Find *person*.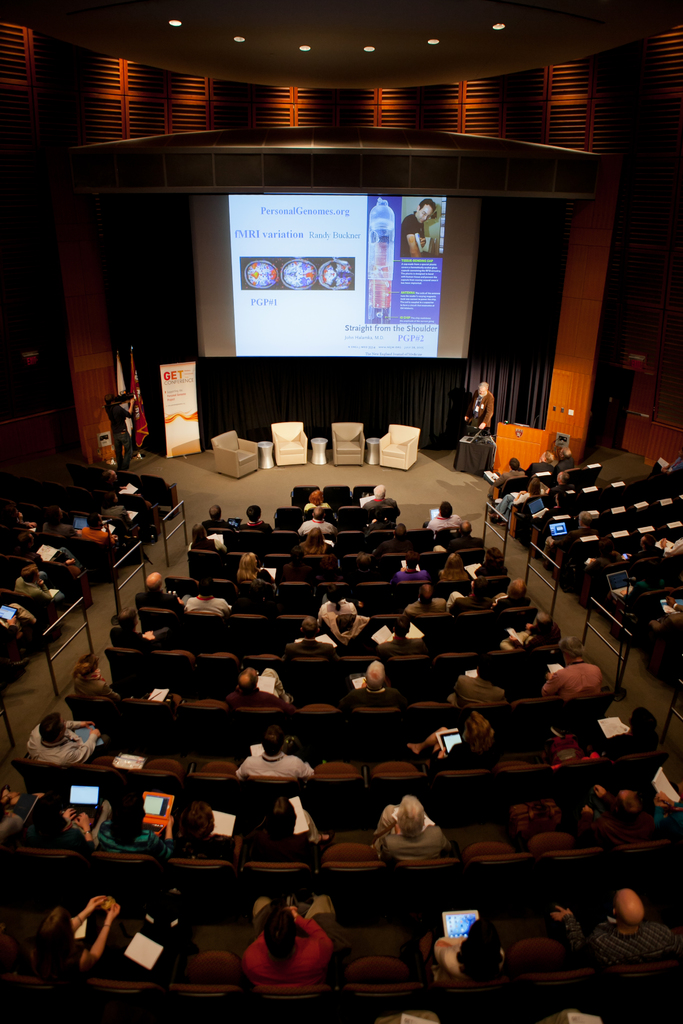
l=0, t=785, r=31, b=832.
